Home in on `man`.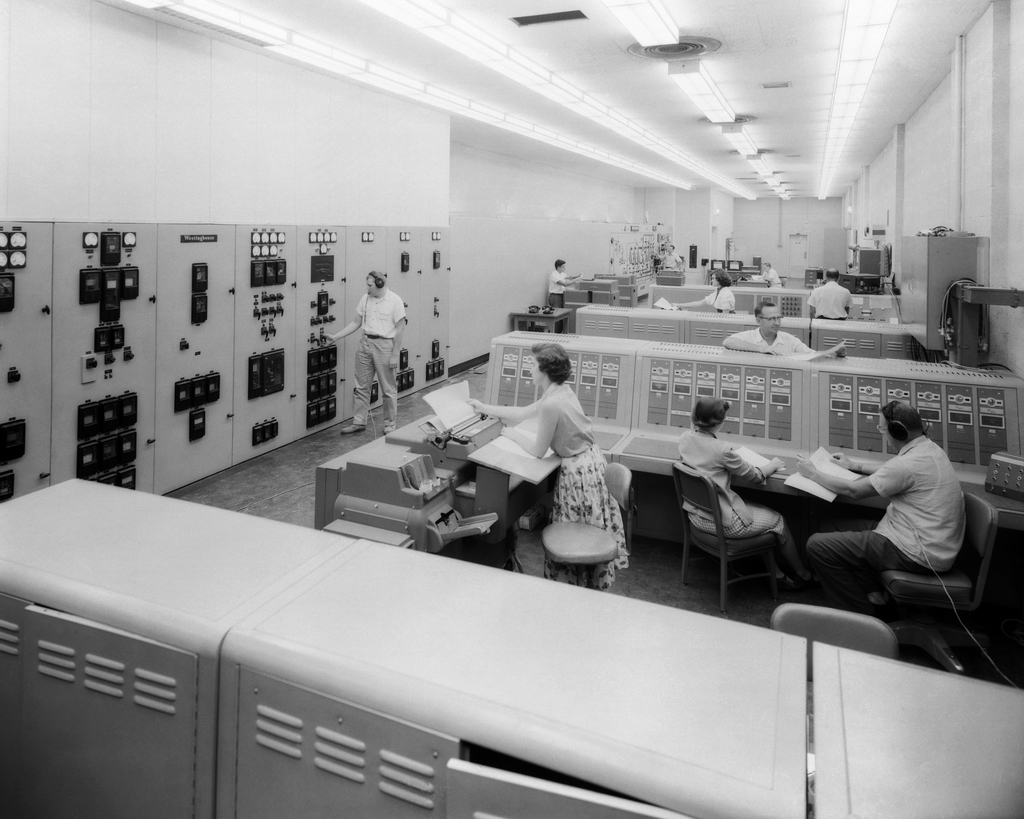
Homed in at <region>720, 298, 848, 364</region>.
